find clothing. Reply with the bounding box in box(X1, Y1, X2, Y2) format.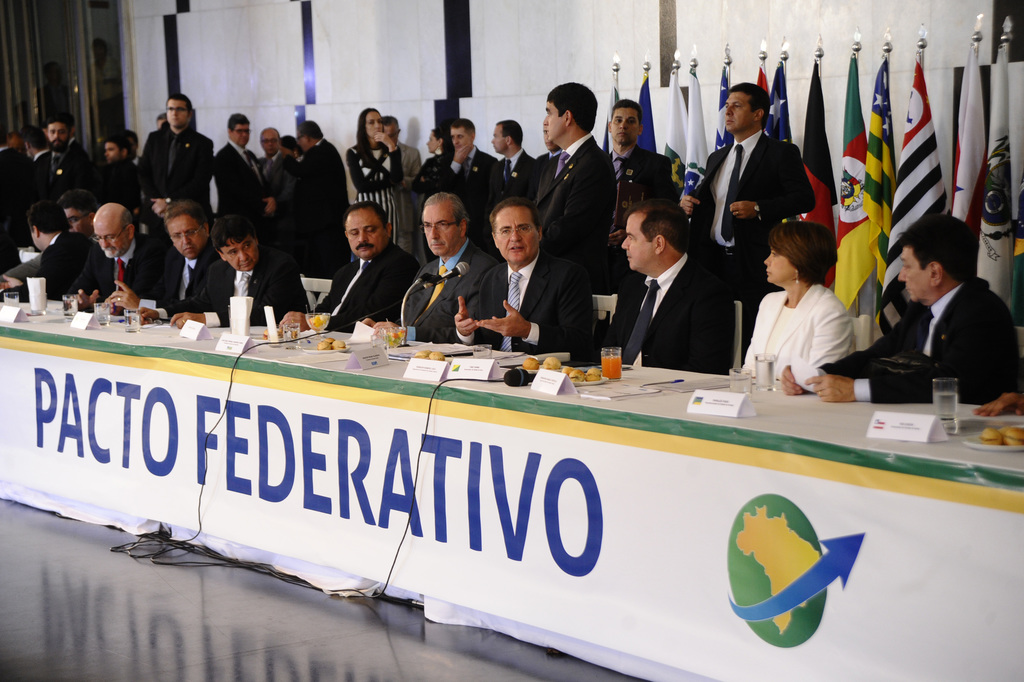
box(397, 241, 497, 338).
